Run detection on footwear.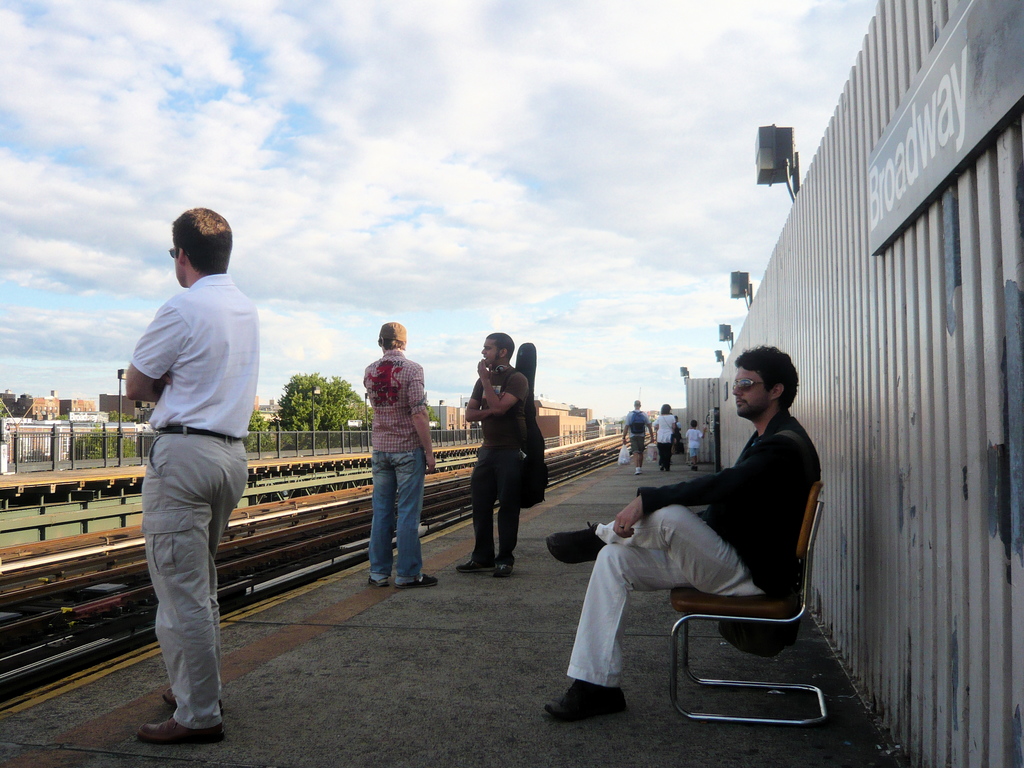
Result: rect(545, 678, 629, 723).
